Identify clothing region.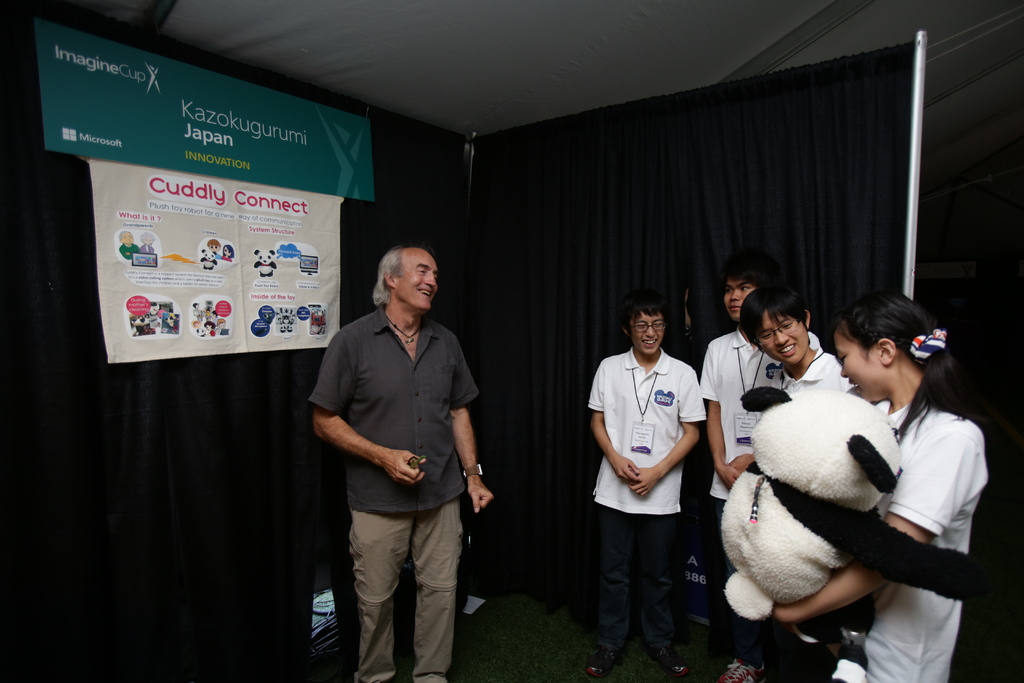
Region: Rect(307, 304, 477, 682).
